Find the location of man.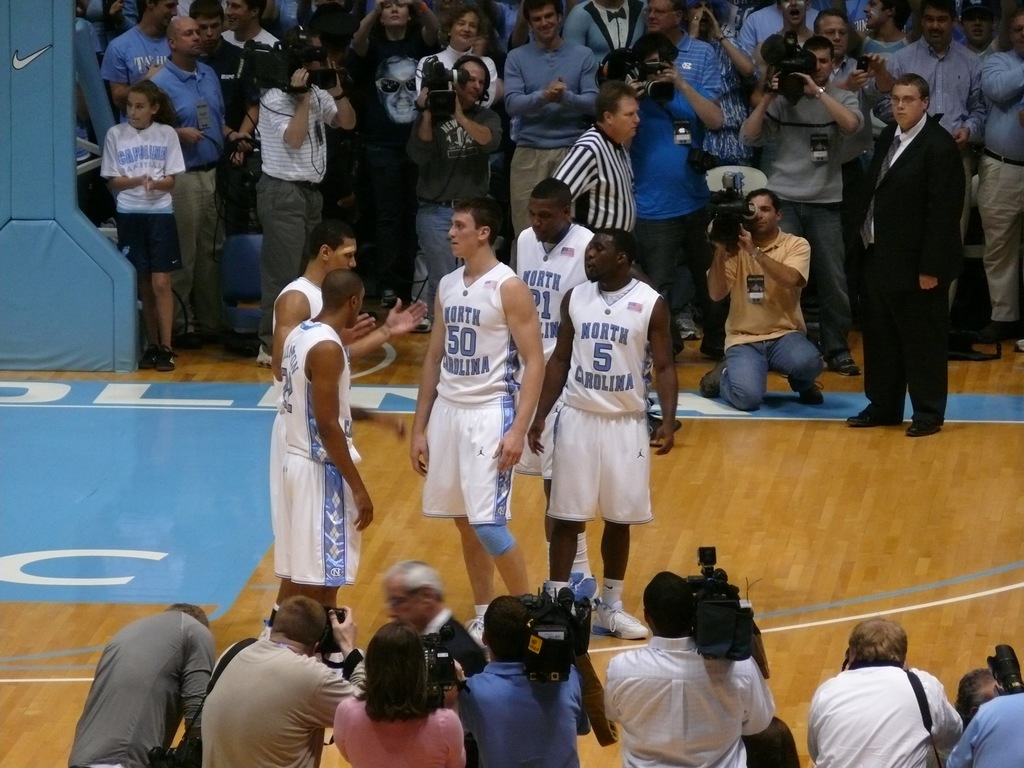
Location: [x1=152, y1=13, x2=257, y2=340].
